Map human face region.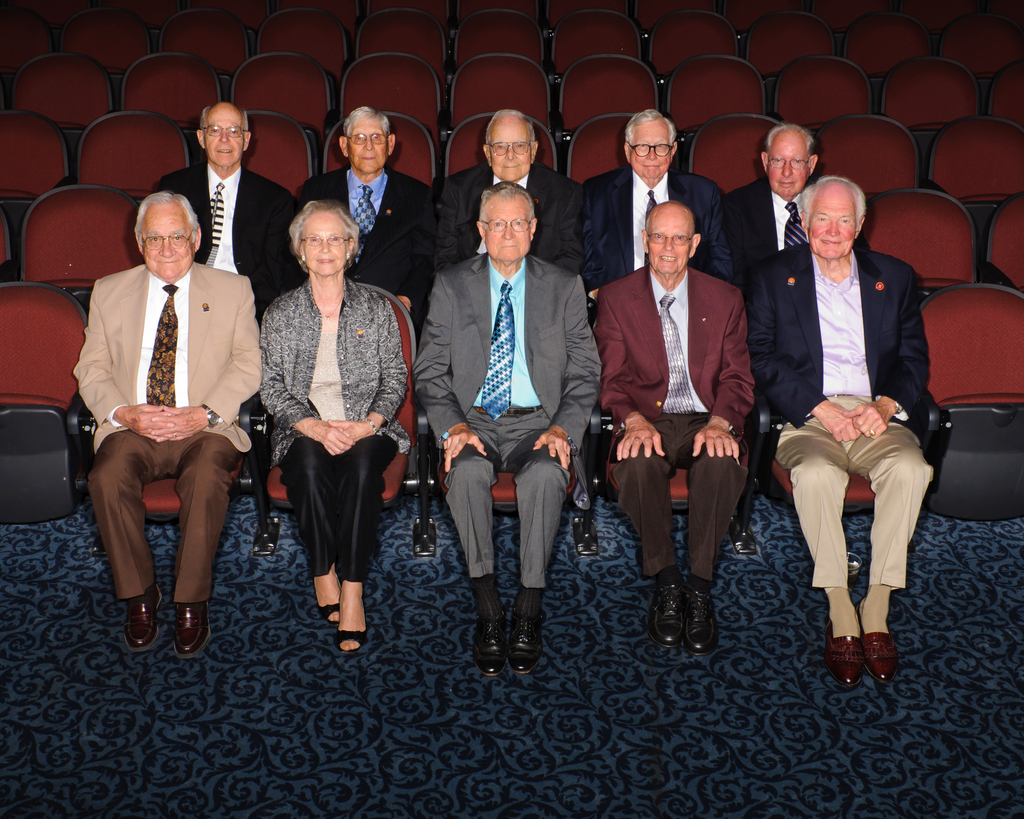
Mapped to rect(490, 191, 531, 260).
